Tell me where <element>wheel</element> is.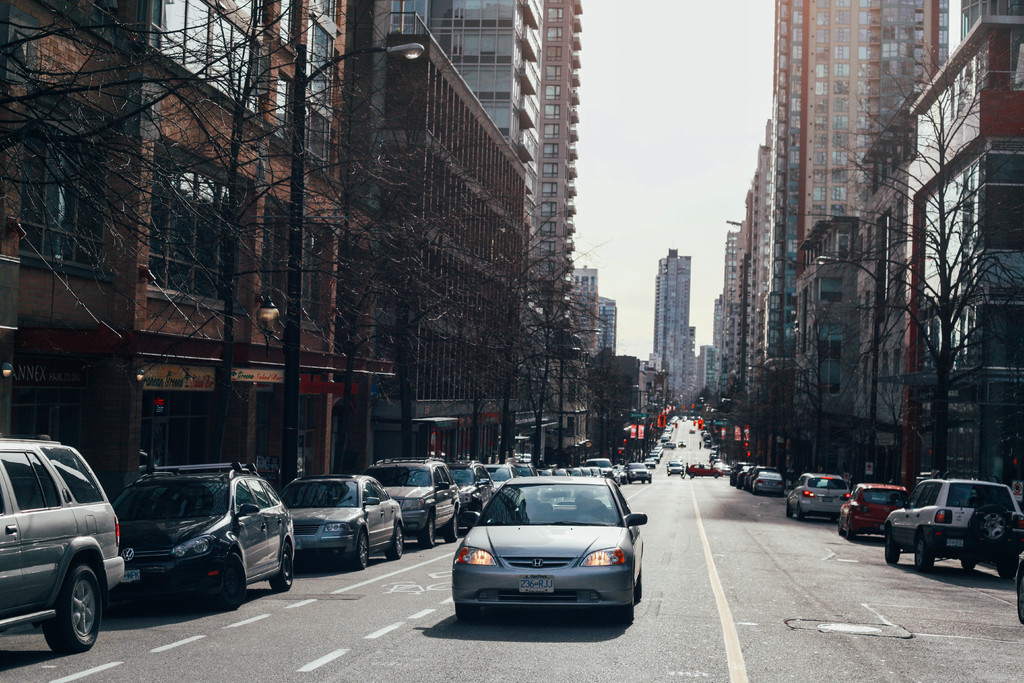
<element>wheel</element> is at BBox(420, 512, 436, 545).
